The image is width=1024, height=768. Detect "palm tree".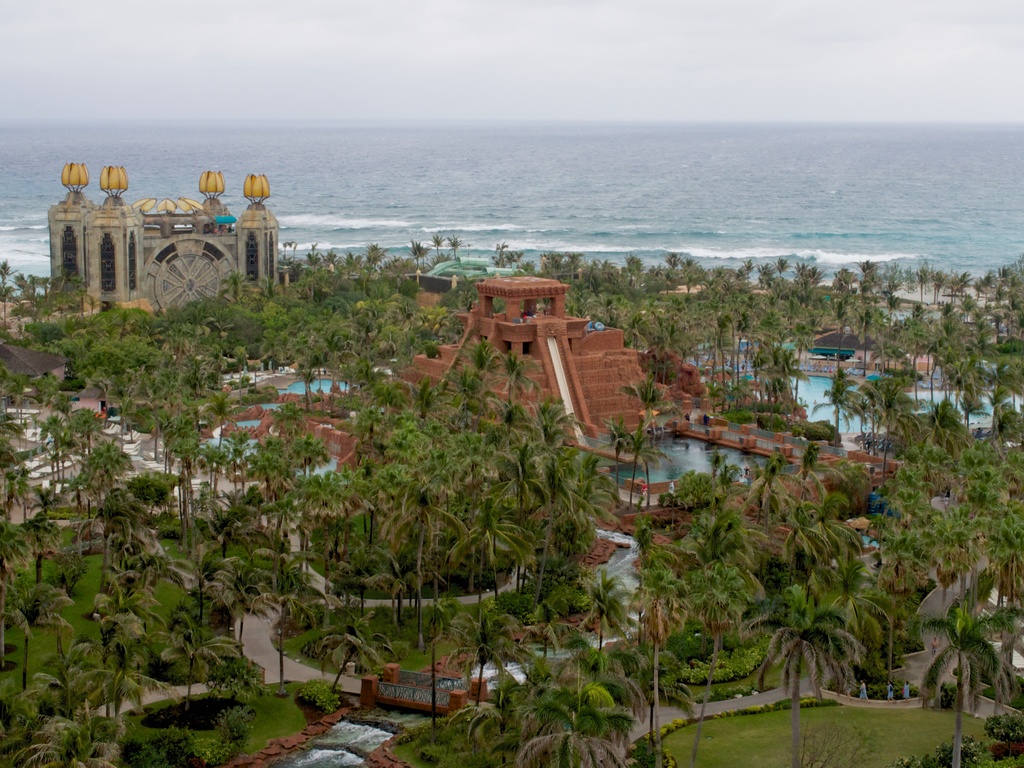
Detection: x1=106 y1=581 x2=150 y2=676.
